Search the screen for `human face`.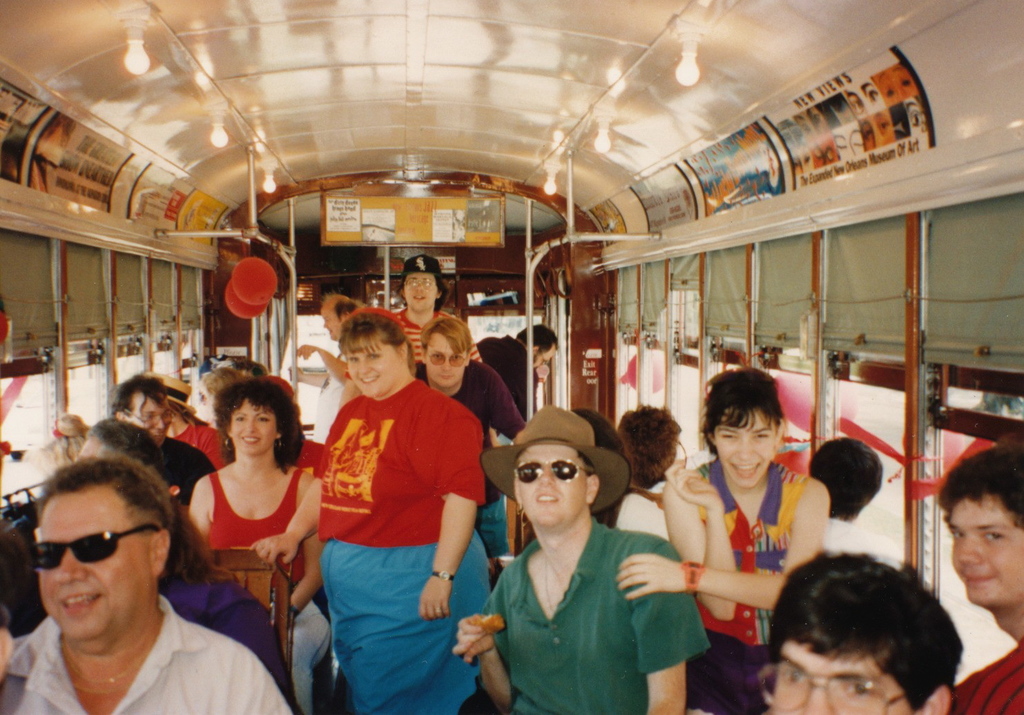
Found at region(340, 329, 392, 397).
